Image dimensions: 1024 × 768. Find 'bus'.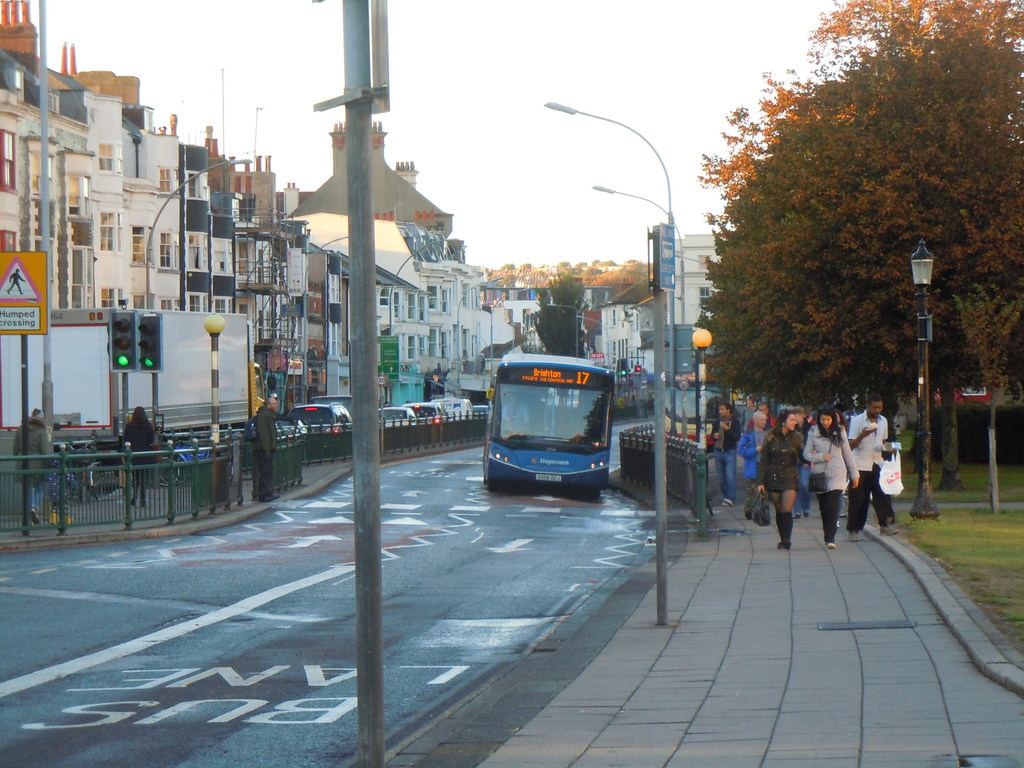
480:352:618:500.
